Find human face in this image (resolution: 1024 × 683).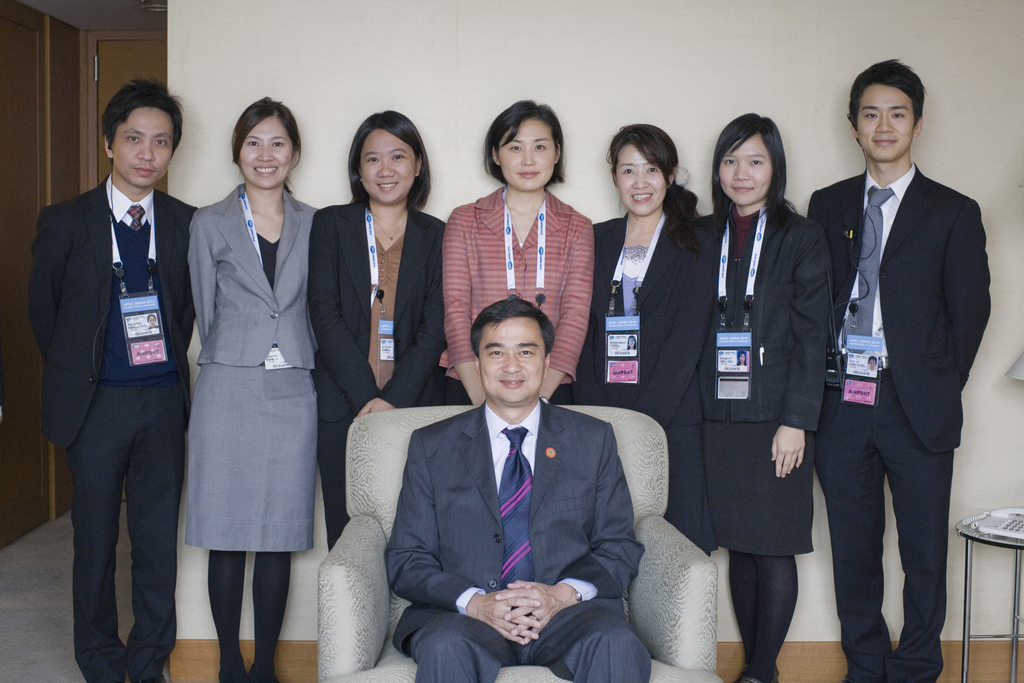
x1=241 y1=111 x2=293 y2=185.
